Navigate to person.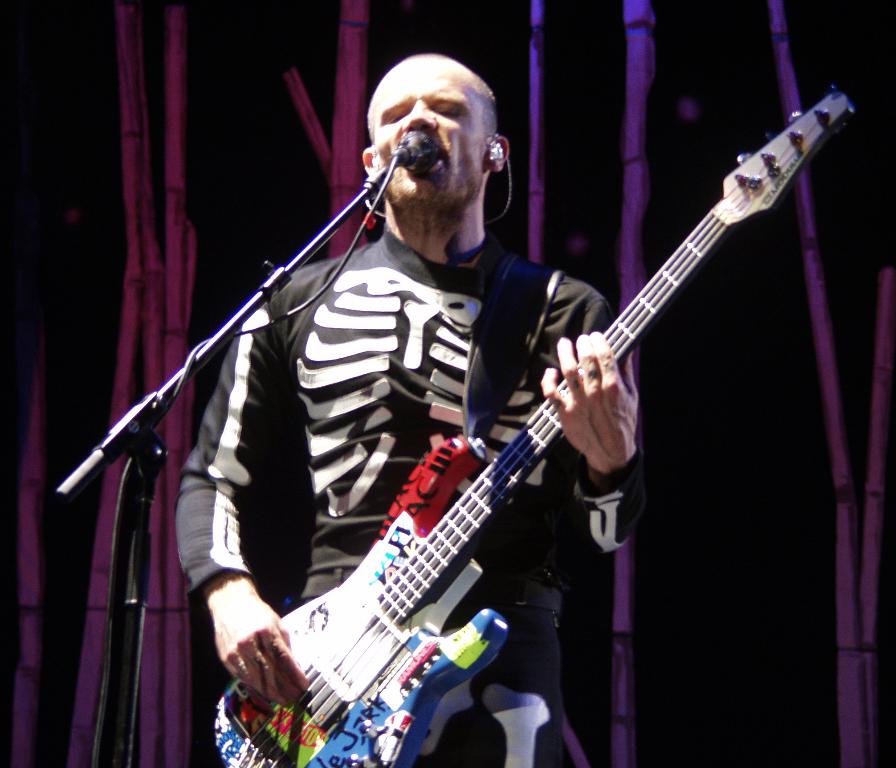
Navigation target: [left=269, top=116, right=672, bottom=764].
